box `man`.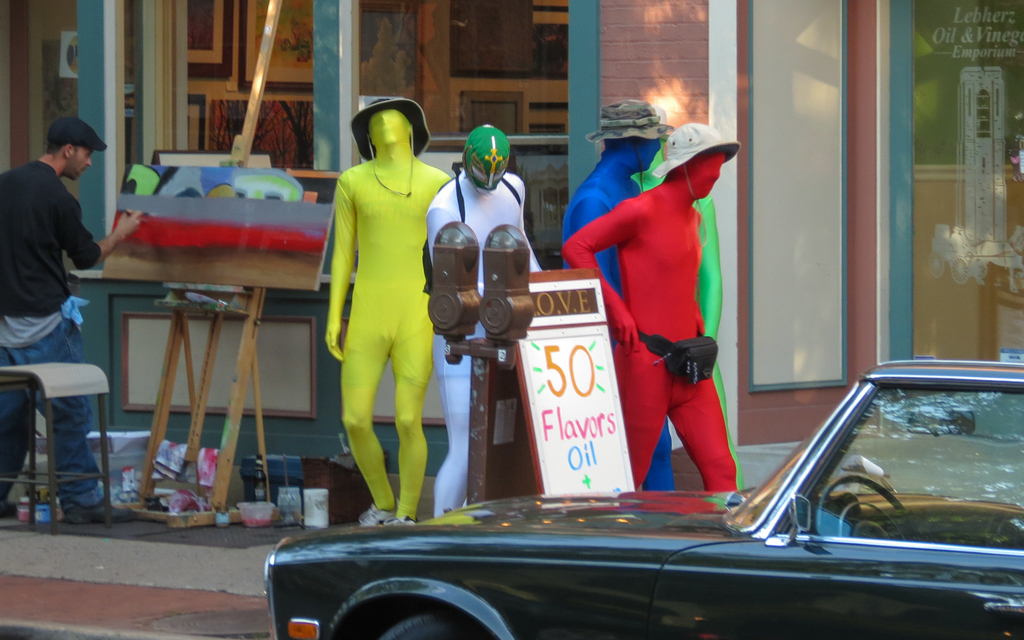
[0,116,140,526].
